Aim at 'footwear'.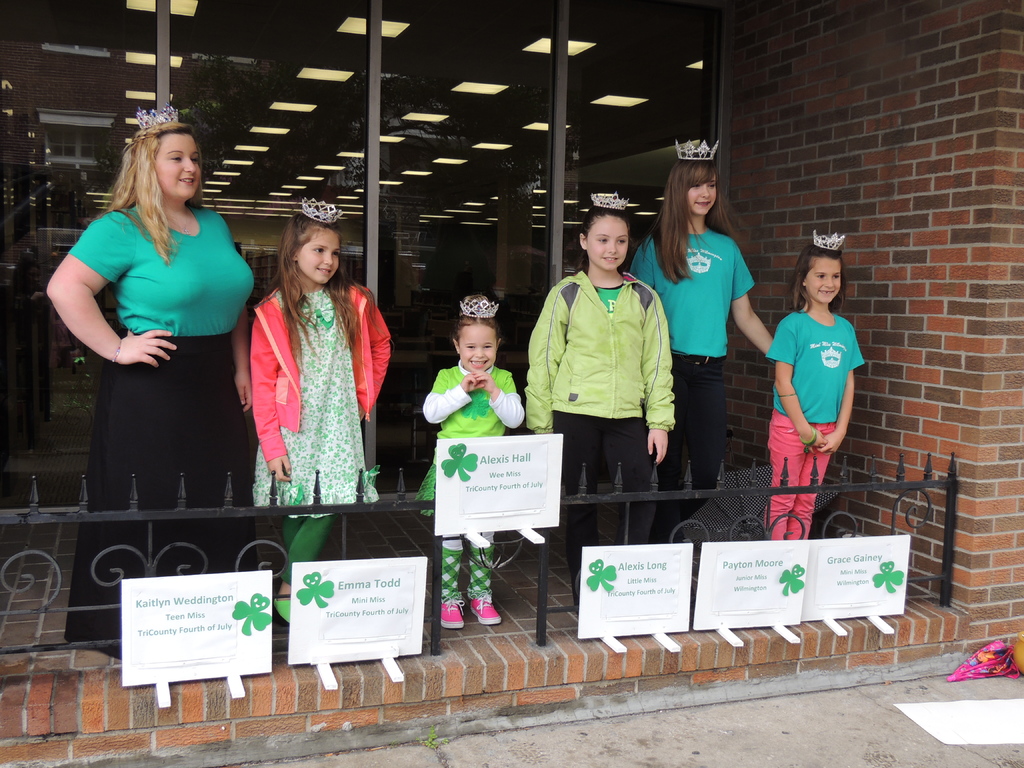
Aimed at left=274, top=594, right=292, bottom=628.
